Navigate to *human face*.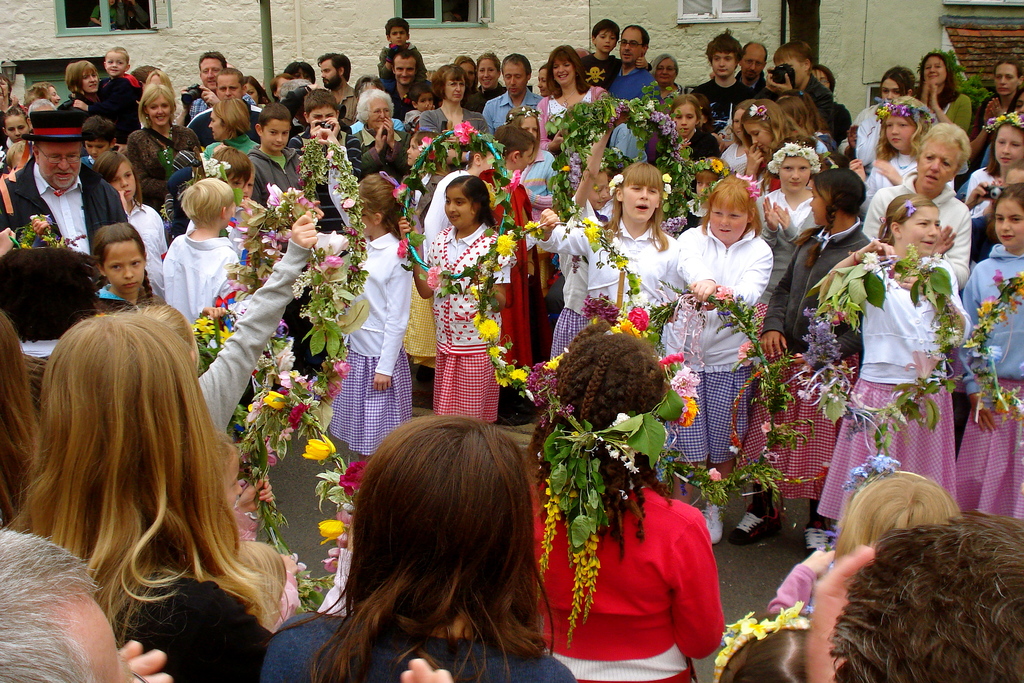
Navigation target: detection(103, 243, 144, 293).
